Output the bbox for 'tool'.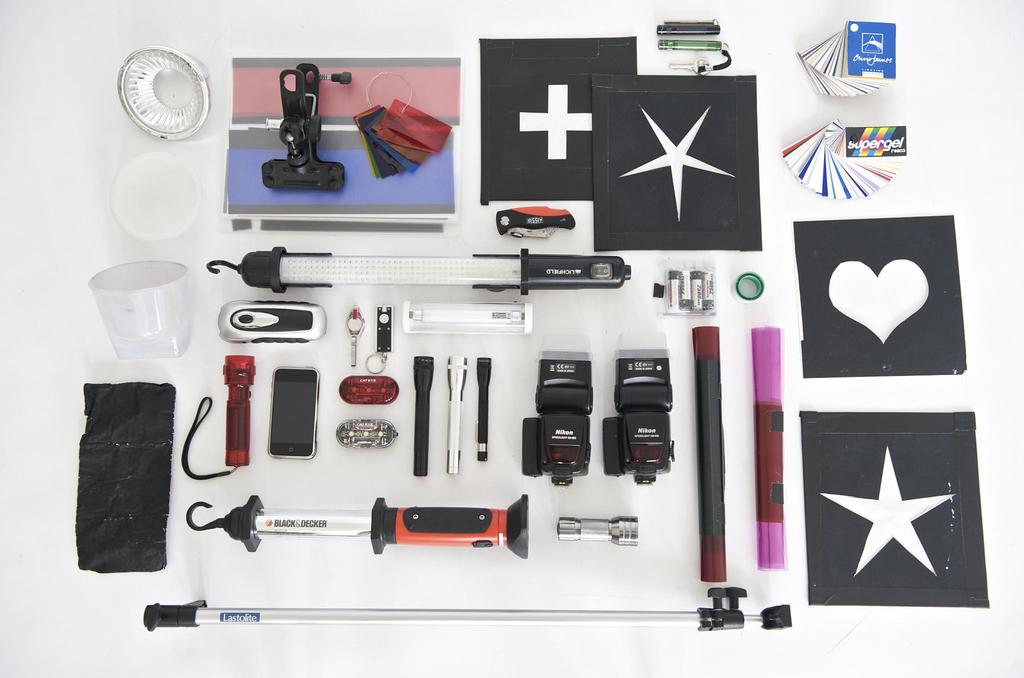
<bbox>372, 296, 390, 371</bbox>.
